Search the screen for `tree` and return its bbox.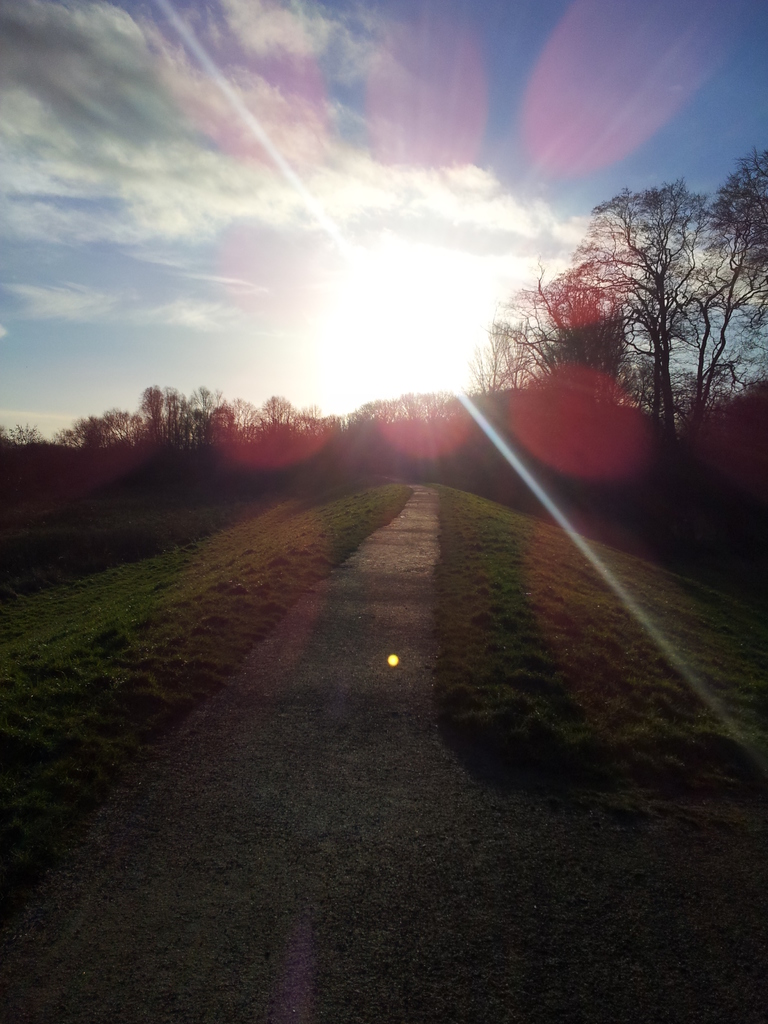
Found: 0/420/40/454.
